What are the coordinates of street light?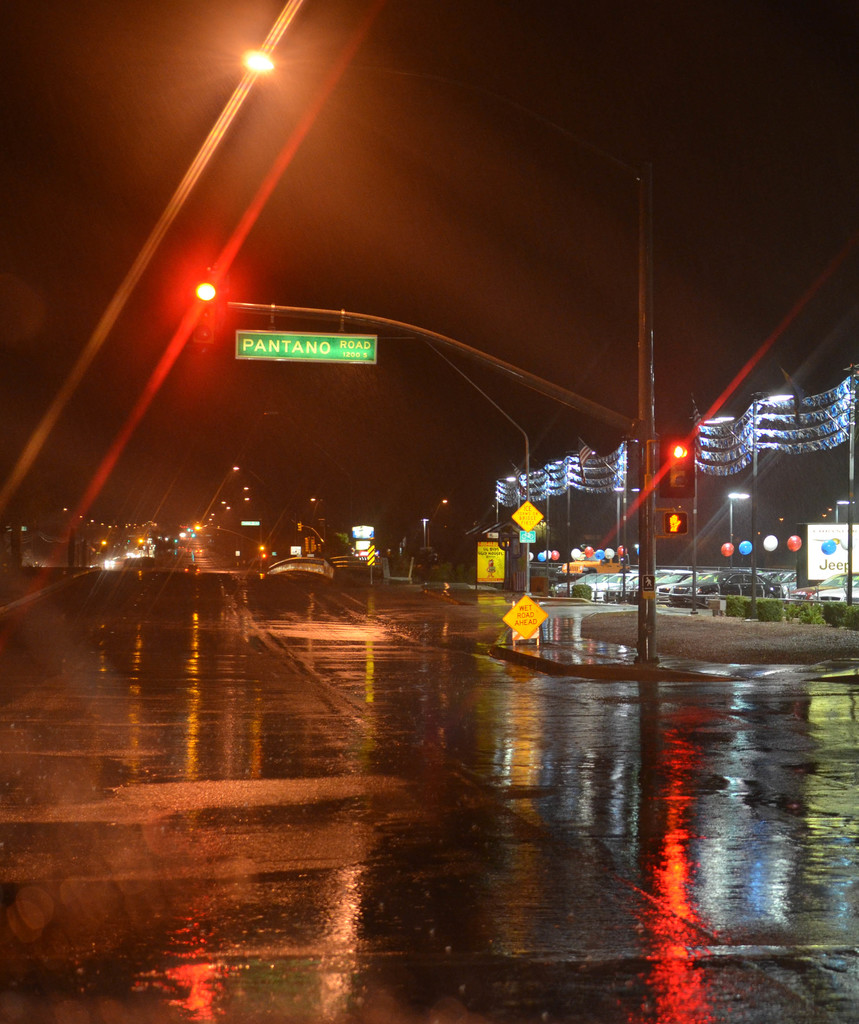
left=255, top=403, right=353, bottom=531.
